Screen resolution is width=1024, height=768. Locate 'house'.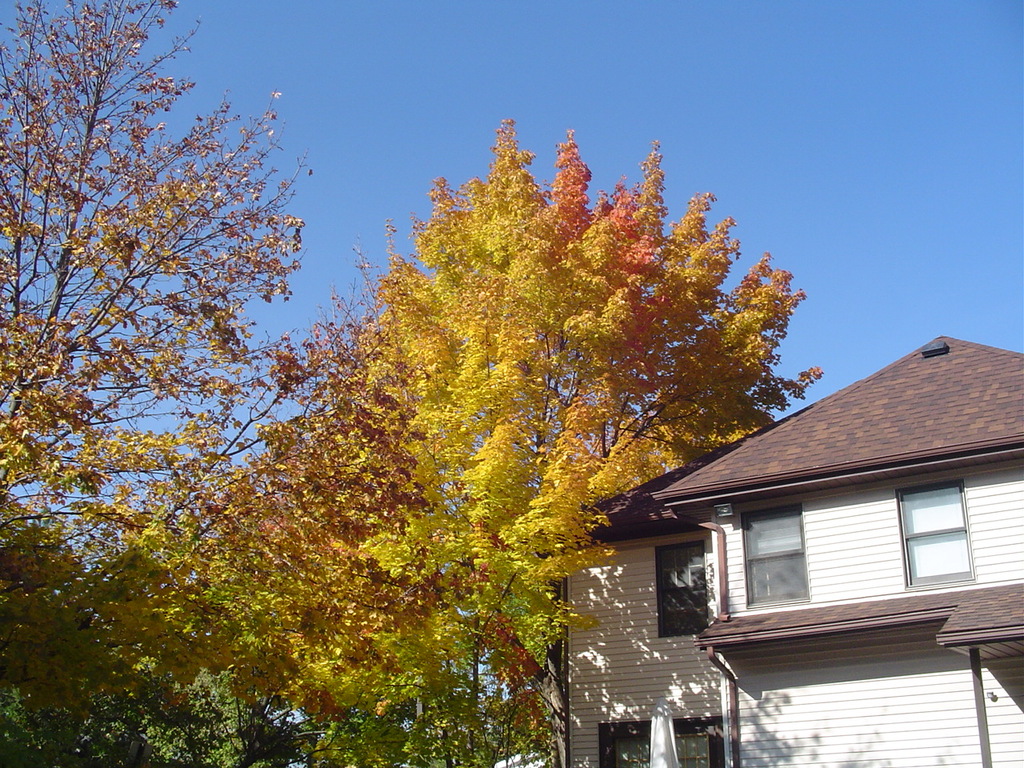
crop(547, 312, 1023, 720).
